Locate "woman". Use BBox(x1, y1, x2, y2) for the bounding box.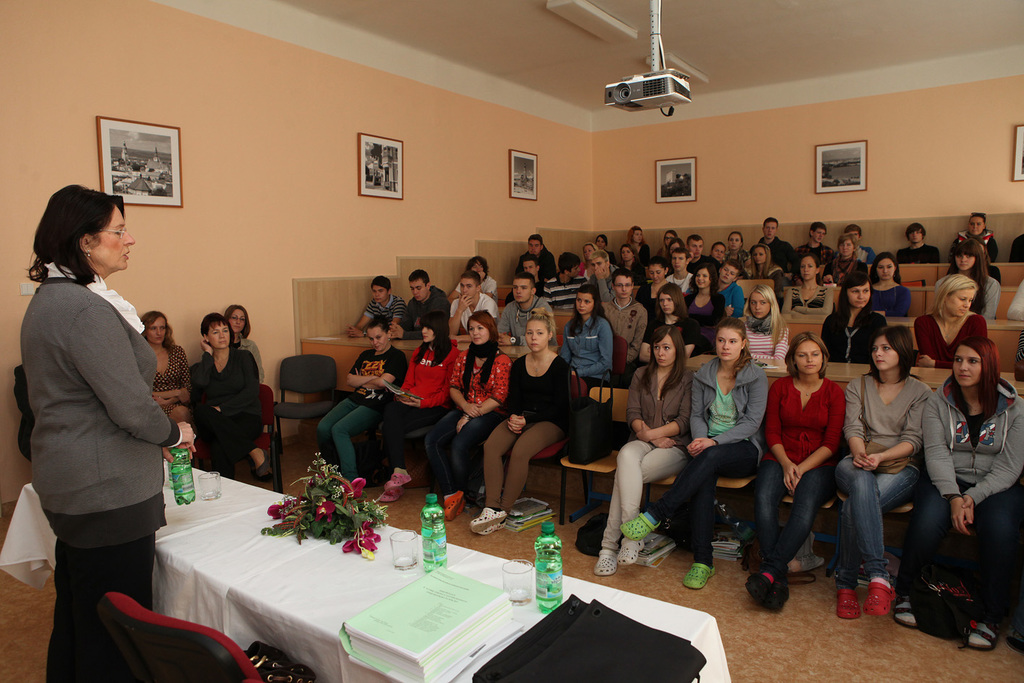
BBox(742, 328, 843, 614).
